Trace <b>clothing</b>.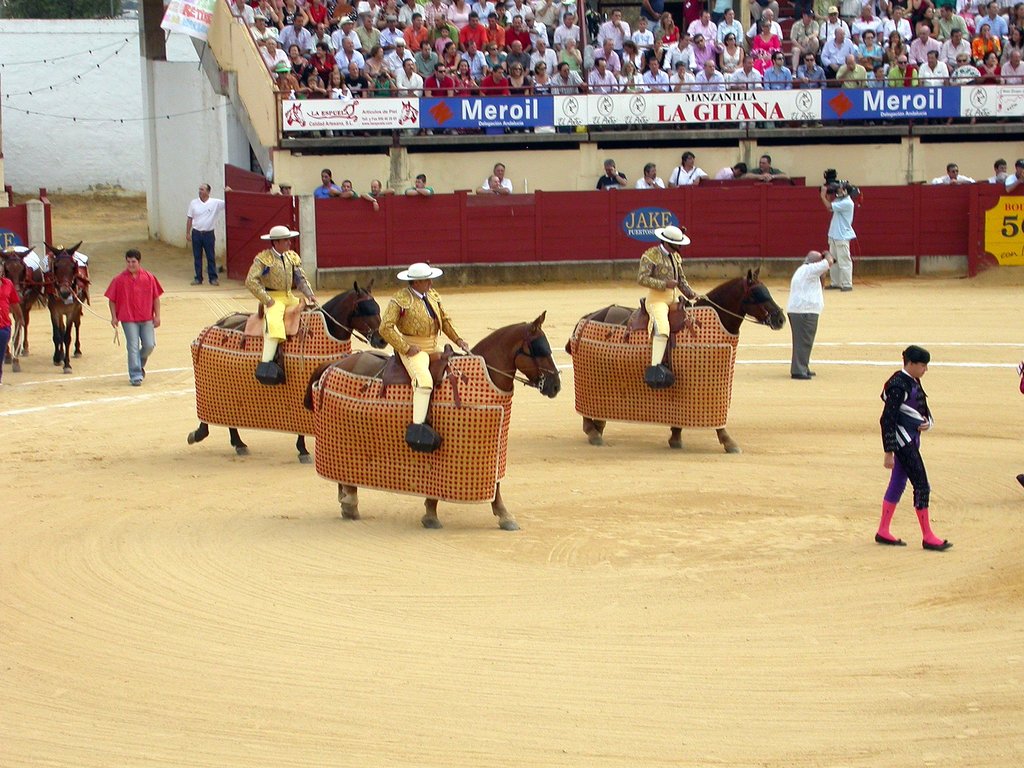
Traced to (1004, 171, 1016, 187).
